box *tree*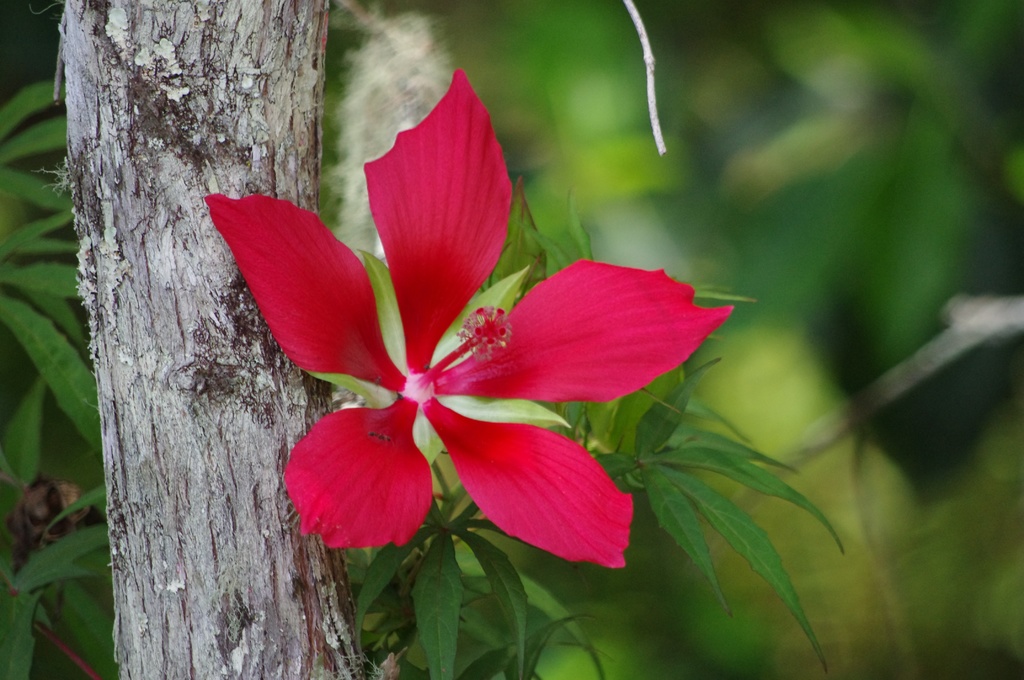
region(0, 0, 1023, 679)
